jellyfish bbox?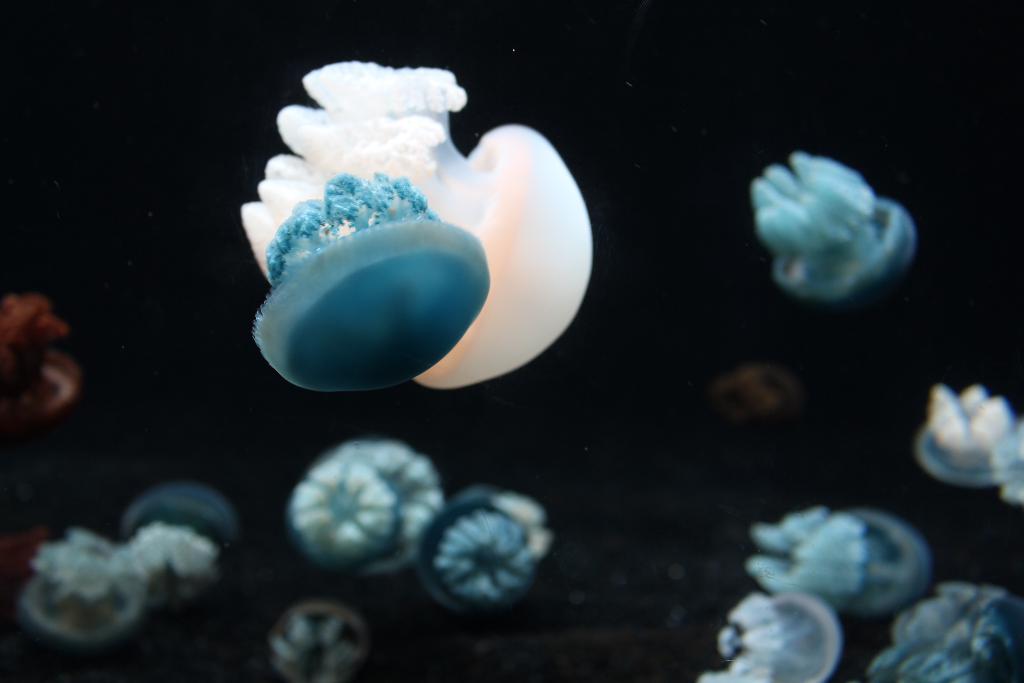
{"left": 750, "top": 502, "right": 924, "bottom": 614}
